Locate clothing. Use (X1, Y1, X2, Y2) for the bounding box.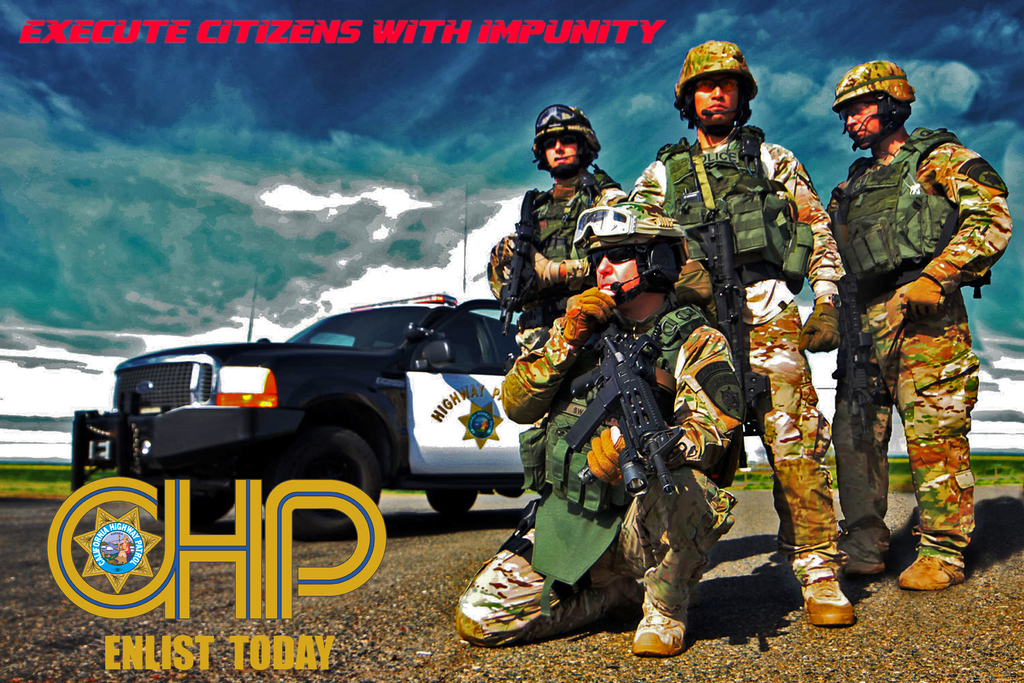
(500, 164, 626, 490).
